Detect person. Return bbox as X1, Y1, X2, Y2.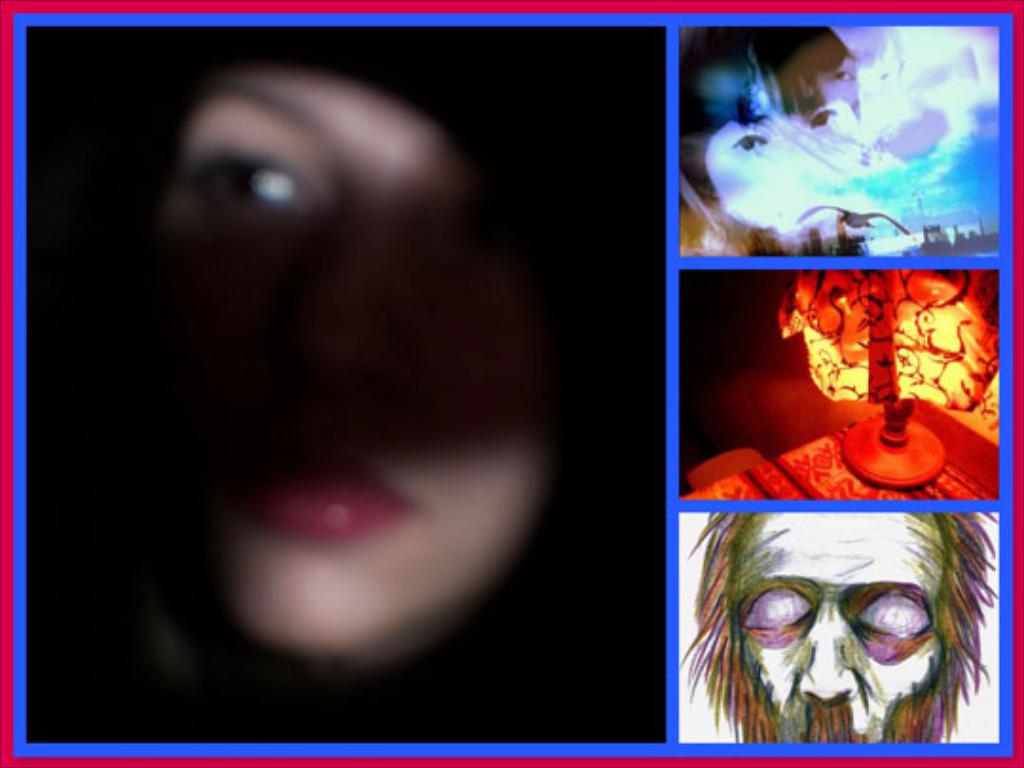
705, 459, 997, 760.
